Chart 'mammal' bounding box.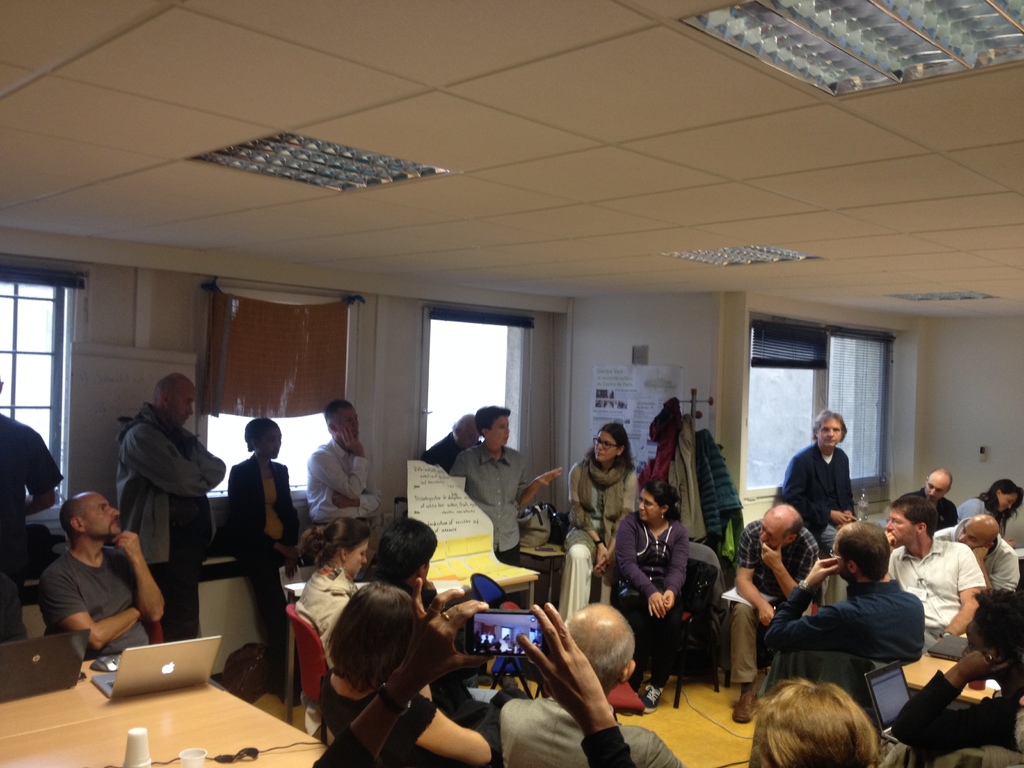
Charted: <region>384, 514, 439, 609</region>.
